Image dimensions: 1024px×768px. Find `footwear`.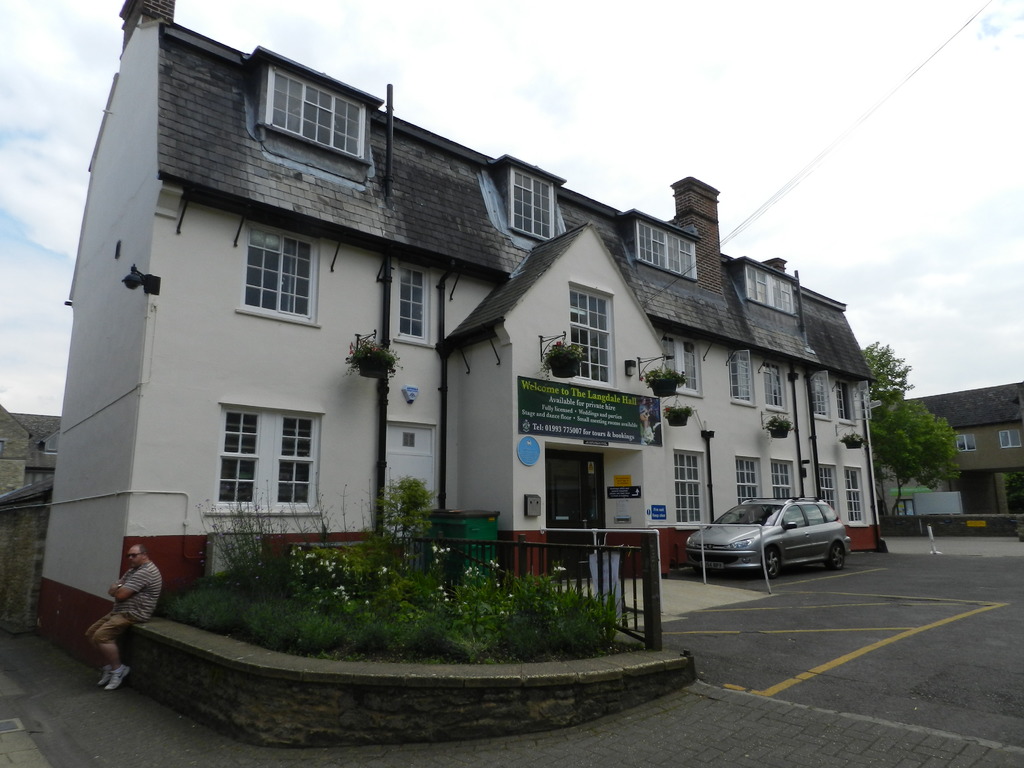
bbox(93, 667, 112, 680).
